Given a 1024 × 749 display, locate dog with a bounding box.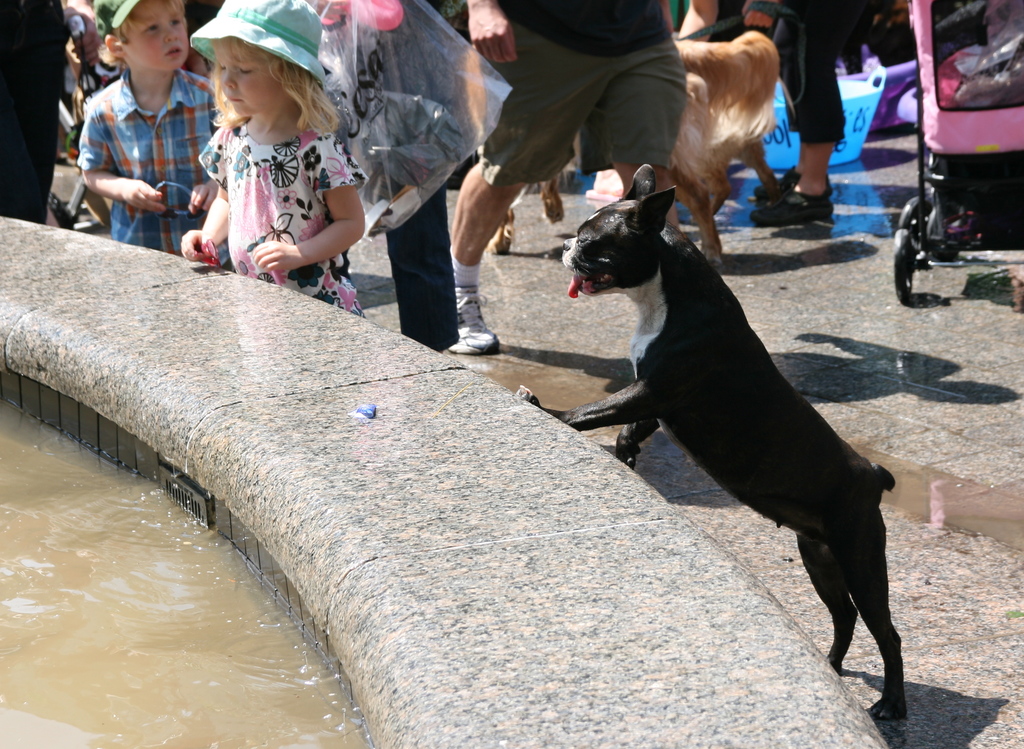
Located: pyautogui.locateOnScreen(499, 165, 899, 723).
